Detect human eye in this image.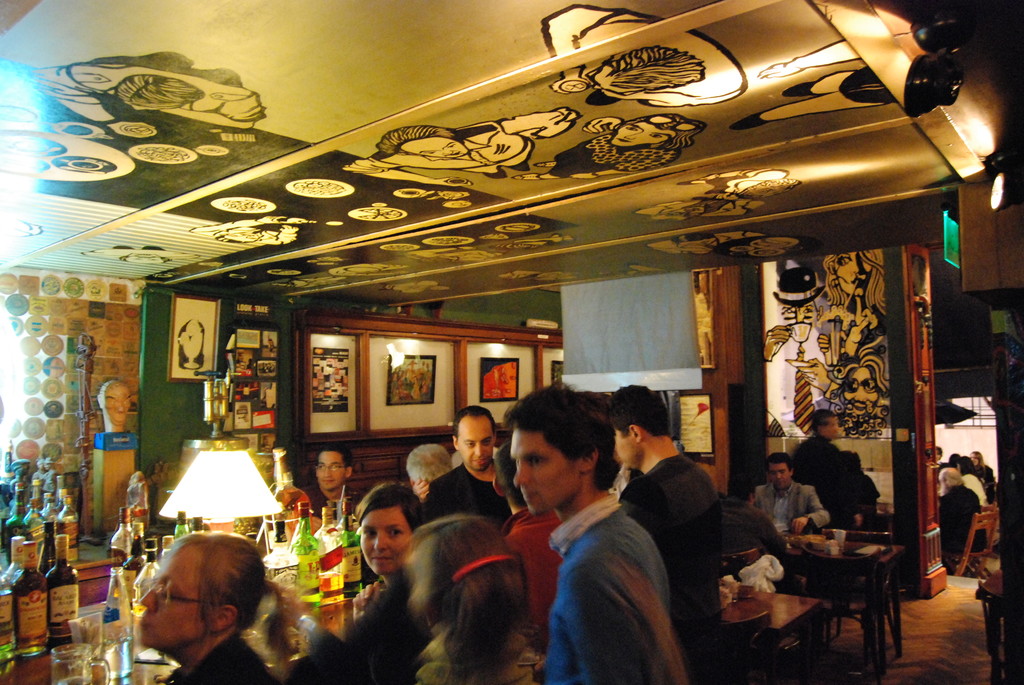
Detection: (364,529,379,539).
